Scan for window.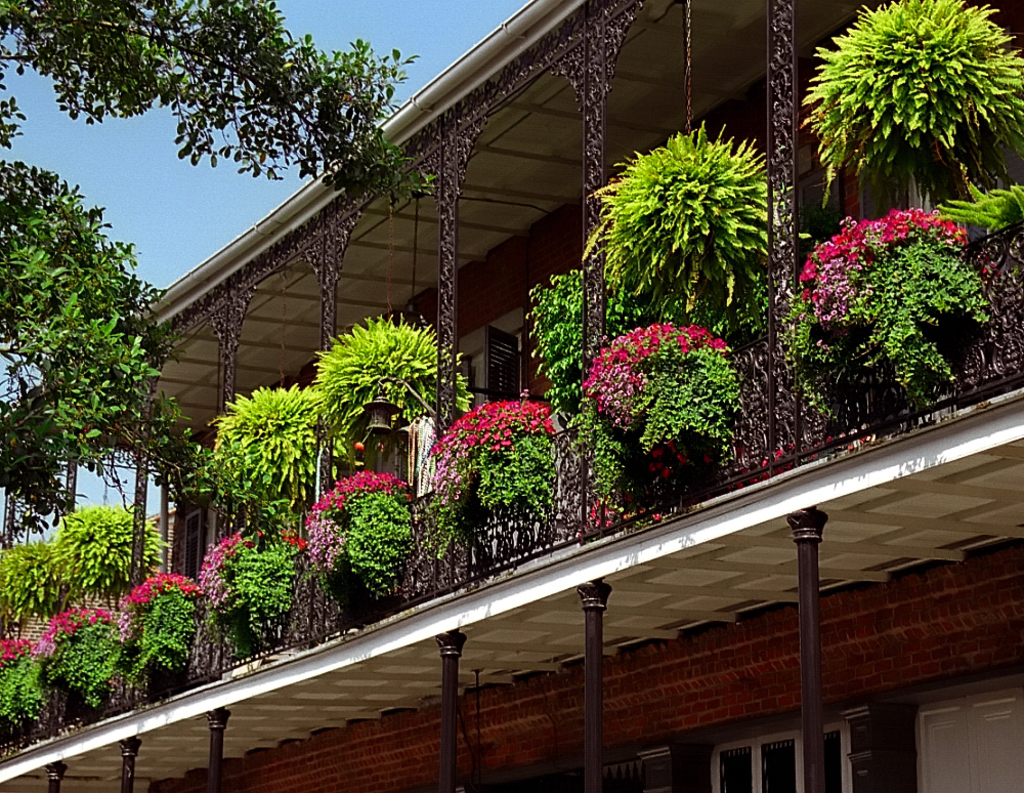
Scan result: (x1=708, y1=704, x2=895, y2=792).
